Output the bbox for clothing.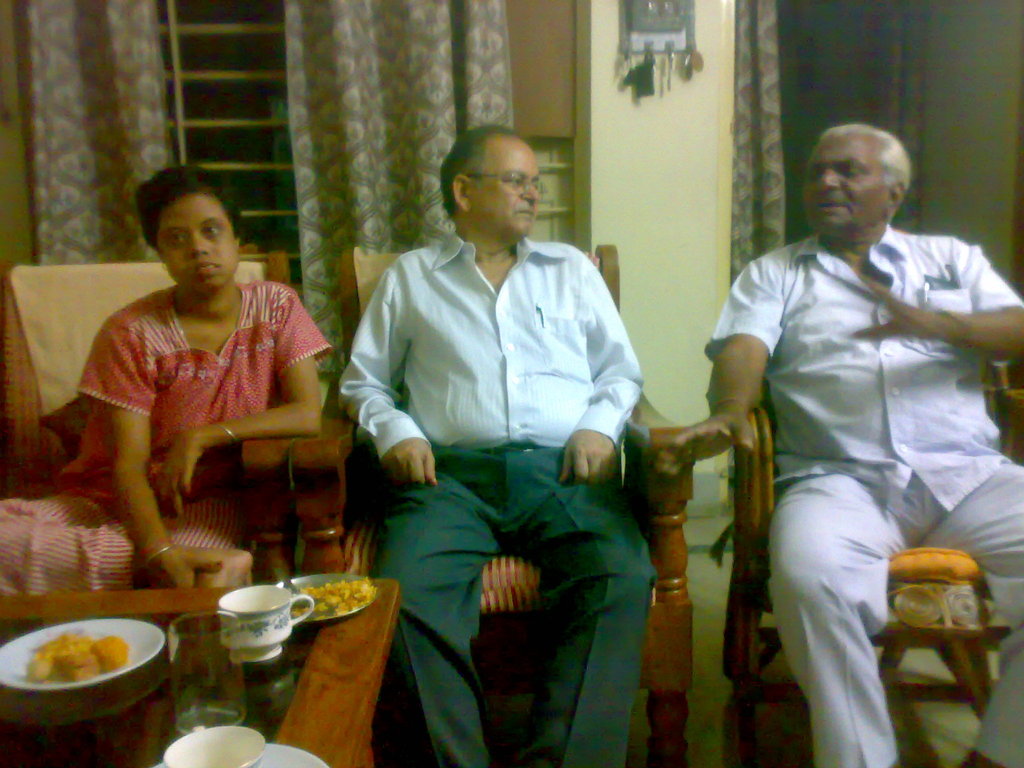
<box>726,144,1012,737</box>.
